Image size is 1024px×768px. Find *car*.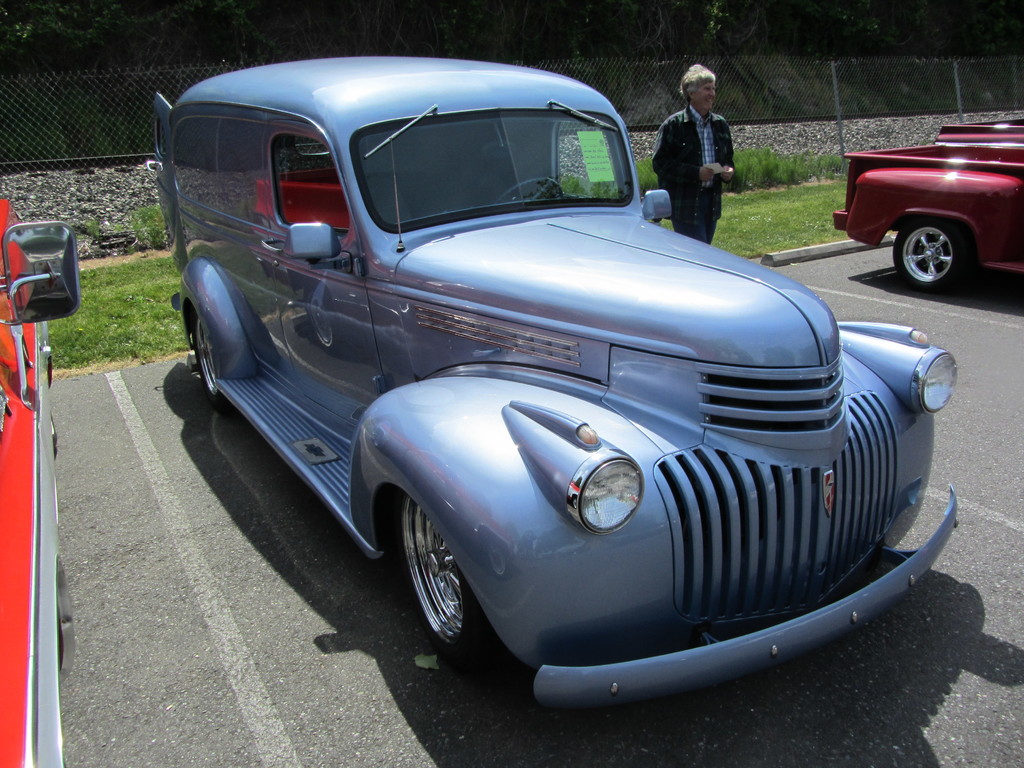
box=[0, 187, 77, 767].
